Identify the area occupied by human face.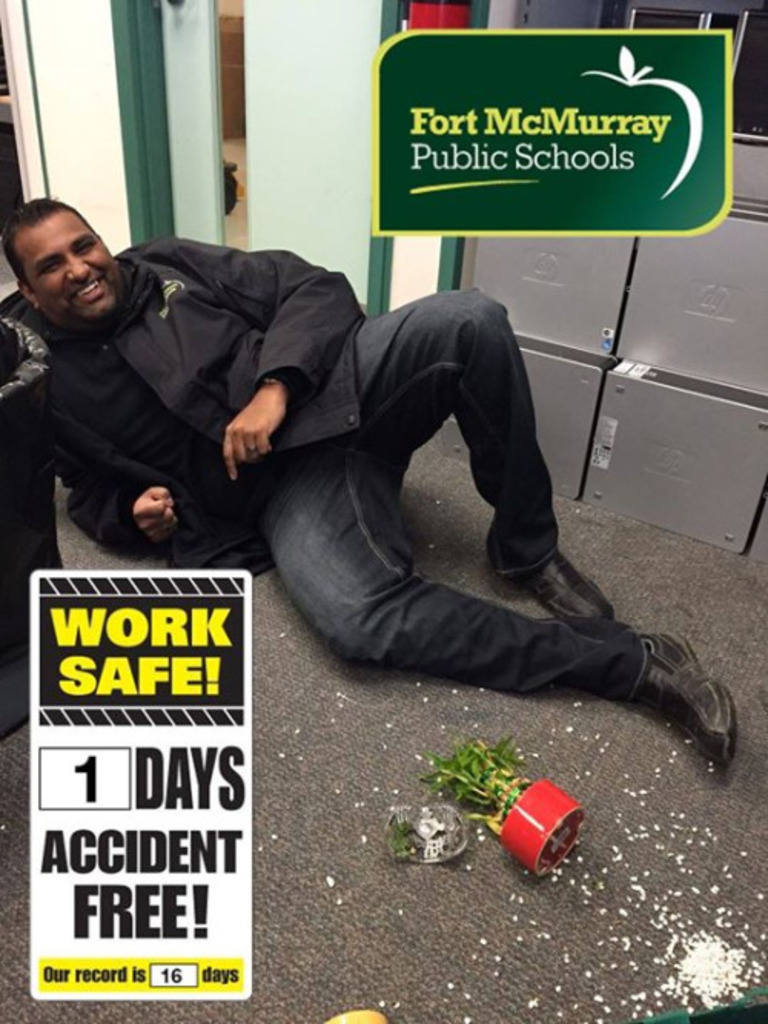
Area: l=15, t=207, r=111, b=330.
